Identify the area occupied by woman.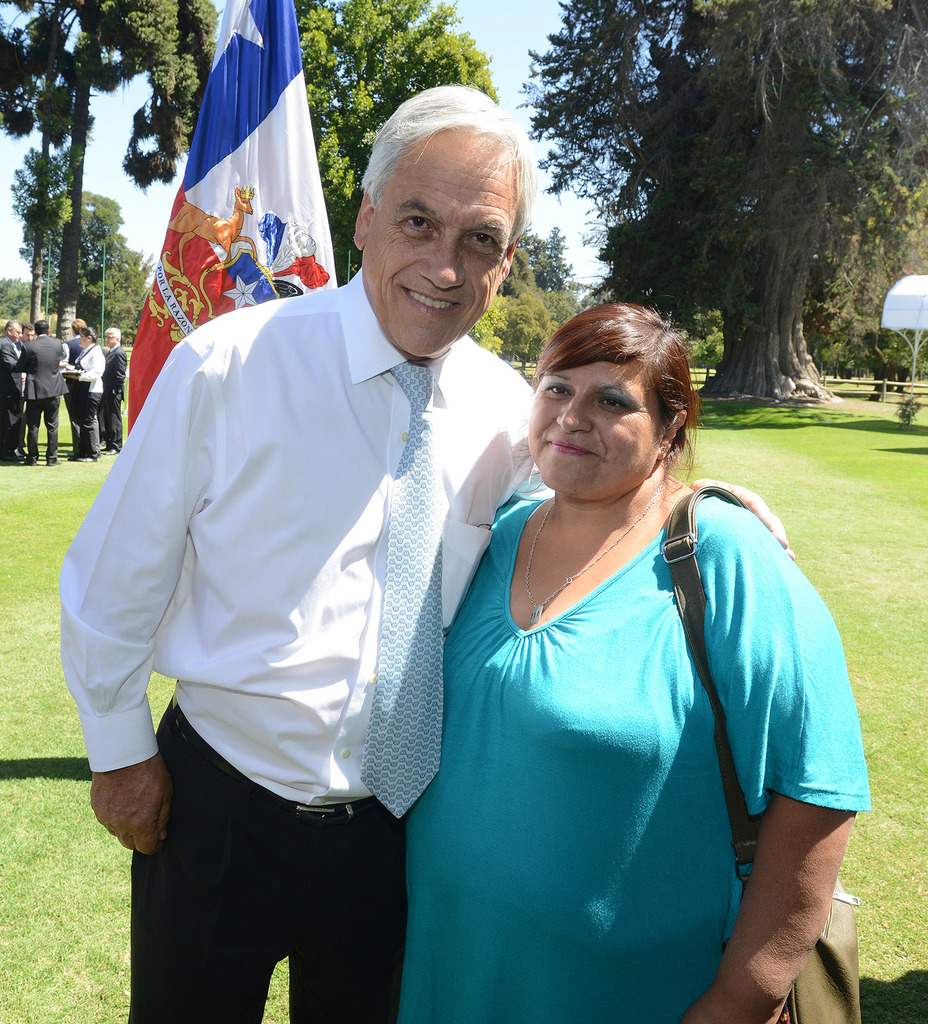
Area: (x1=403, y1=302, x2=866, y2=1023).
